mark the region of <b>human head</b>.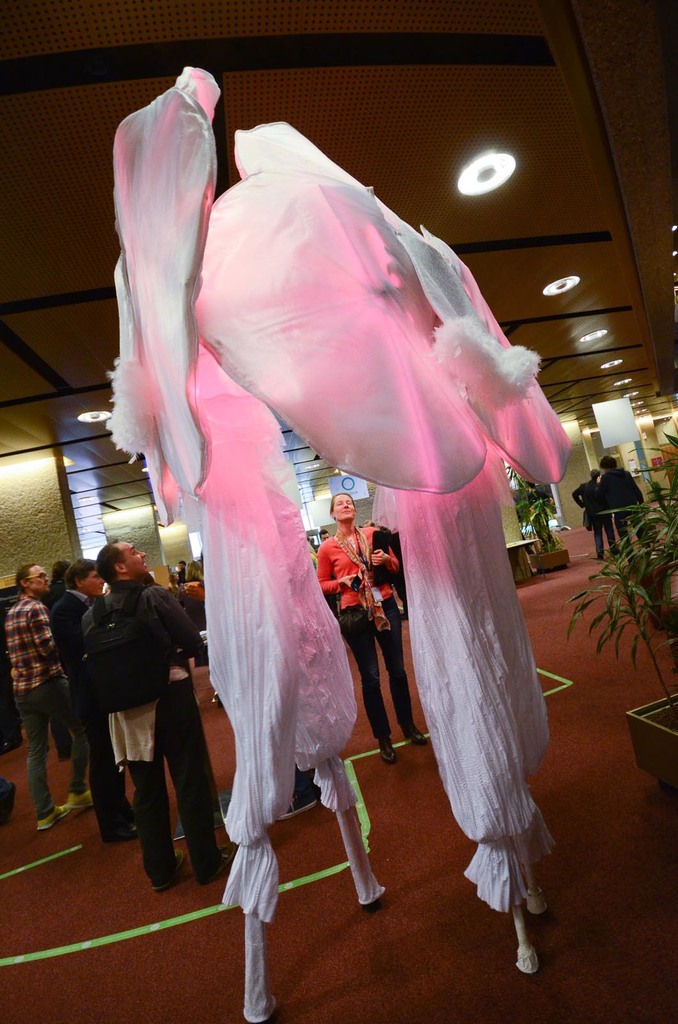
Region: left=72, top=559, right=106, bottom=596.
